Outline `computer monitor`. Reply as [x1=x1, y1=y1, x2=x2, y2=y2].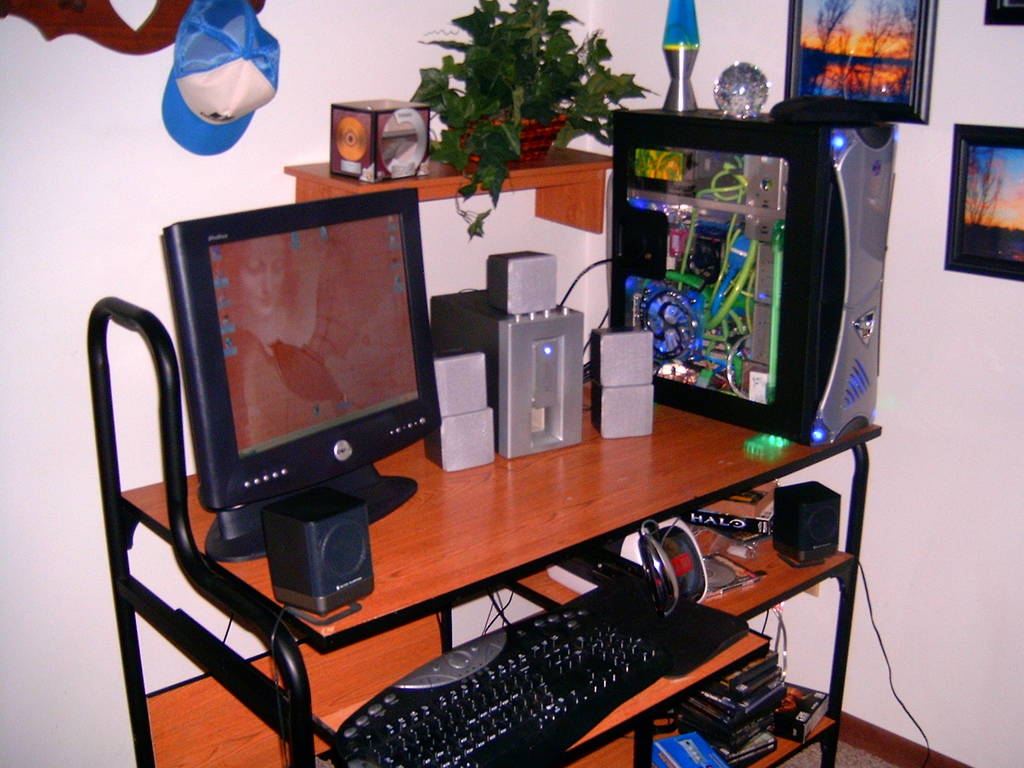
[x1=208, y1=191, x2=440, y2=555].
